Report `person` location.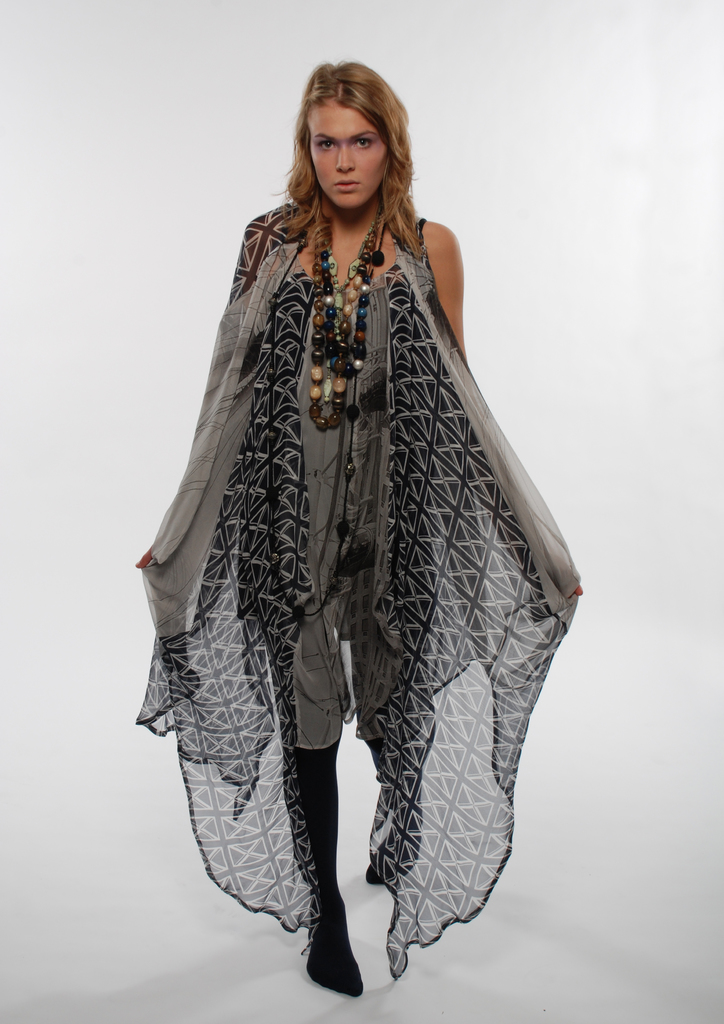
Report: {"left": 140, "top": 40, "right": 577, "bottom": 1005}.
